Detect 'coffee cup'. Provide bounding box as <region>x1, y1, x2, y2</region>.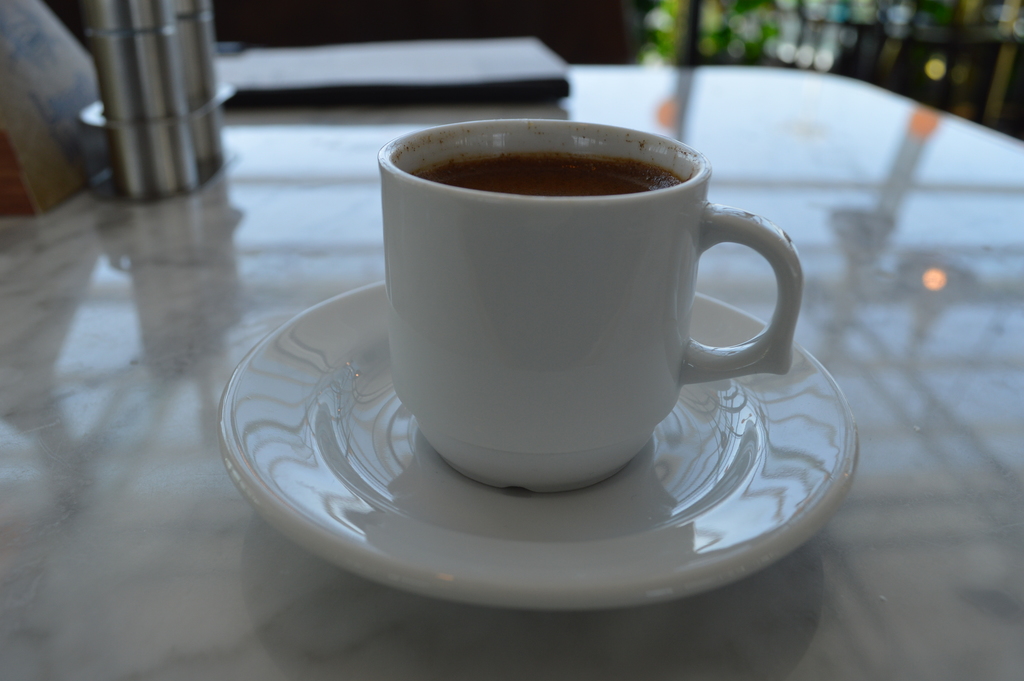
<region>370, 113, 809, 497</region>.
